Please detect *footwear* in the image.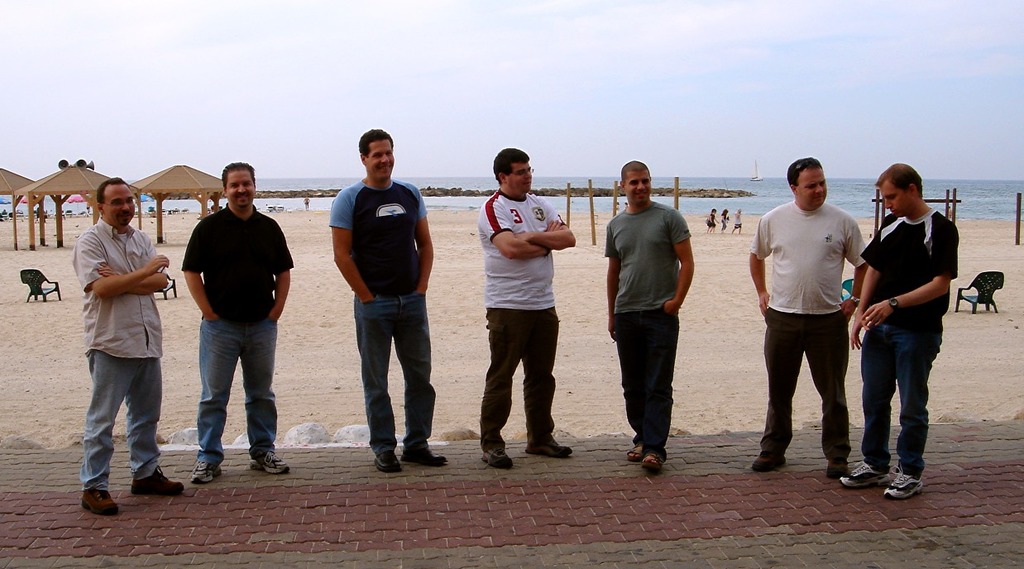
detection(525, 443, 572, 460).
